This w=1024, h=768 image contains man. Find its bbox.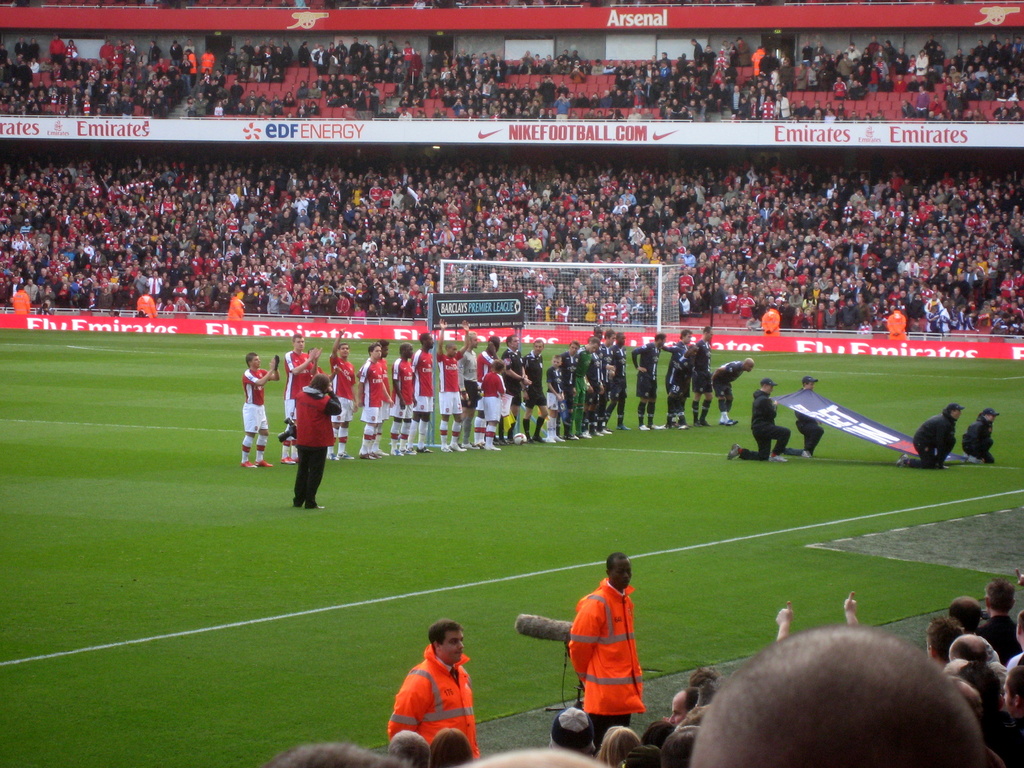
328, 328, 356, 461.
